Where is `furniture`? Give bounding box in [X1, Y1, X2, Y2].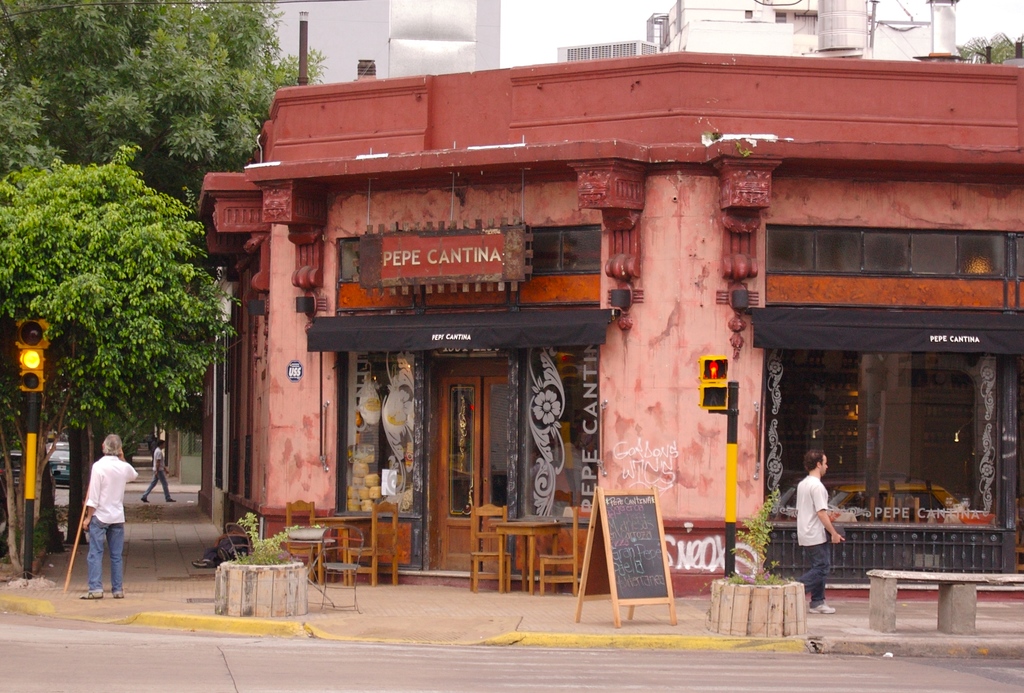
[867, 571, 1023, 630].
